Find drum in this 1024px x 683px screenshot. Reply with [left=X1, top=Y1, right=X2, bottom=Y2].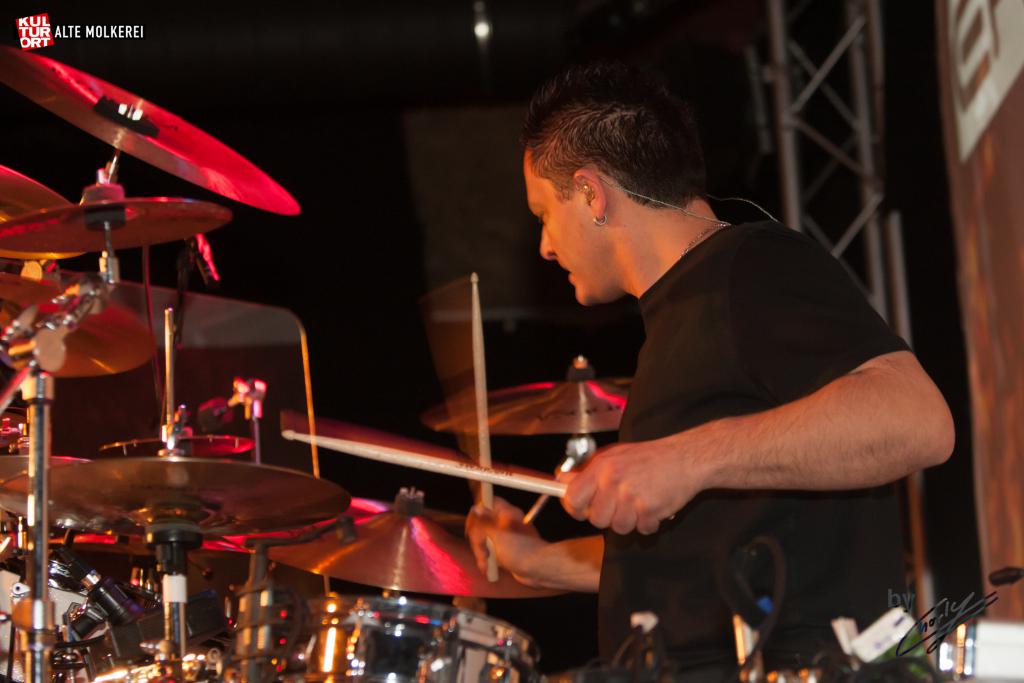
[left=0, top=559, right=108, bottom=680].
